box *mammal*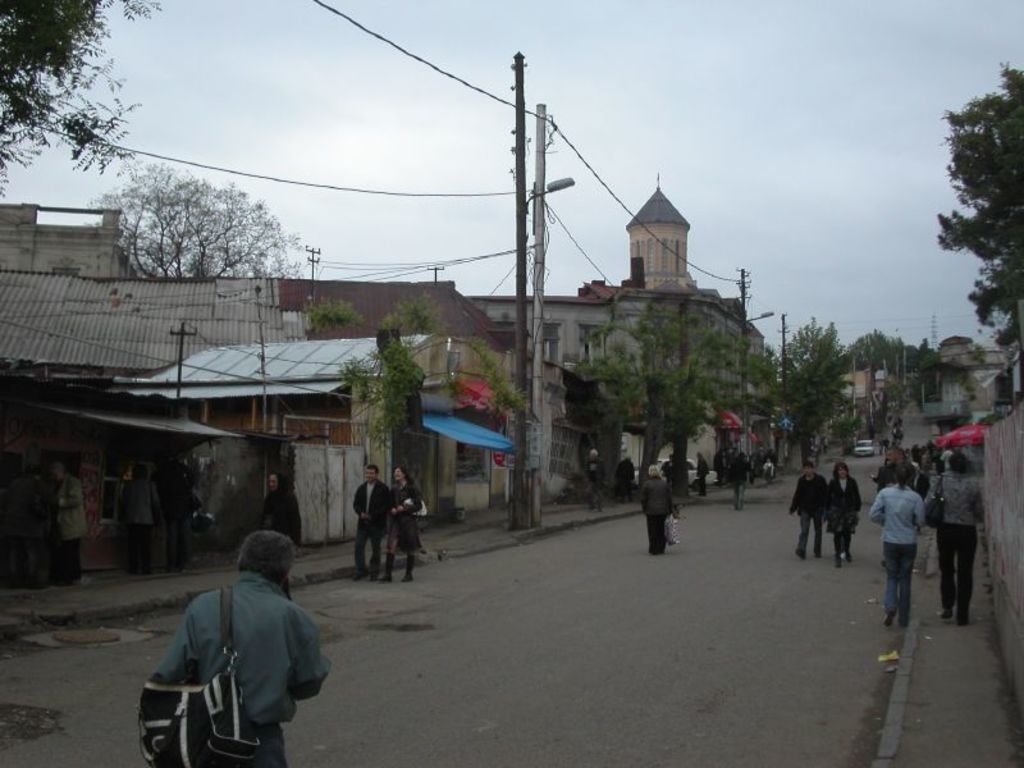
bbox=[820, 460, 864, 567]
